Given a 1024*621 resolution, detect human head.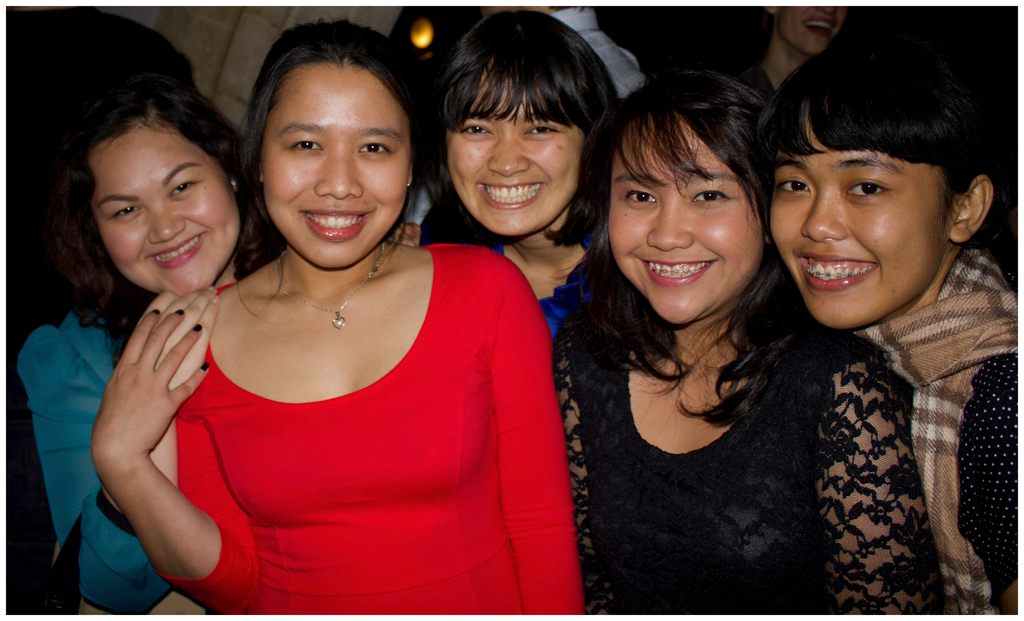
bbox(602, 67, 772, 333).
